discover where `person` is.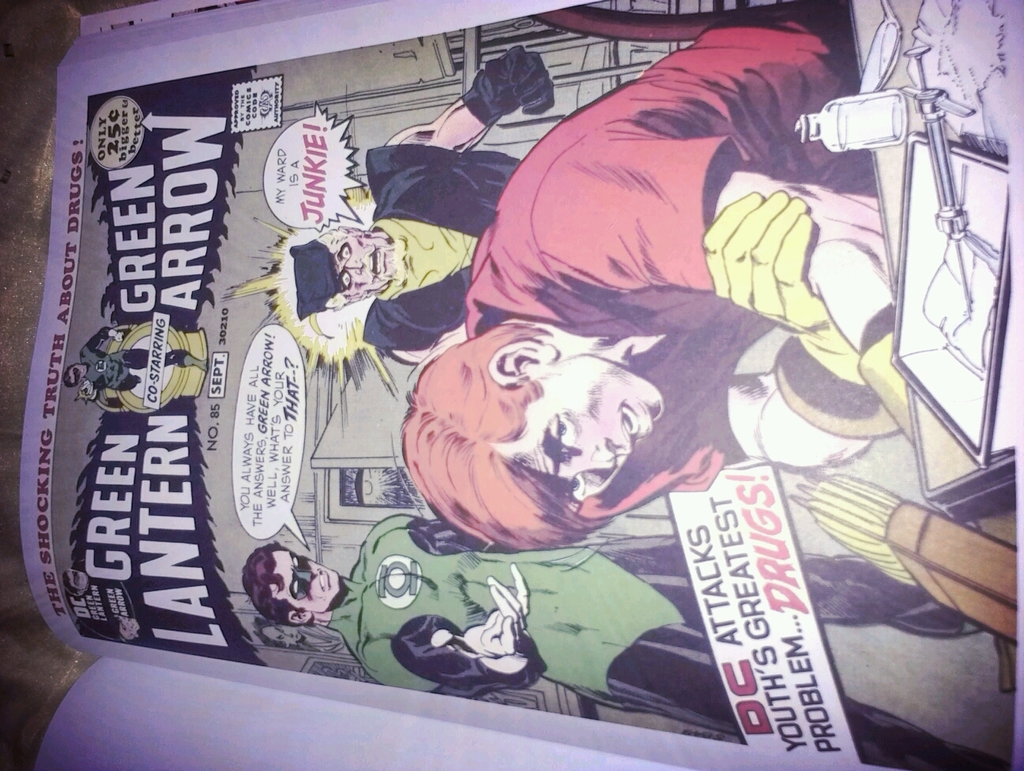
Discovered at 258:39:563:399.
